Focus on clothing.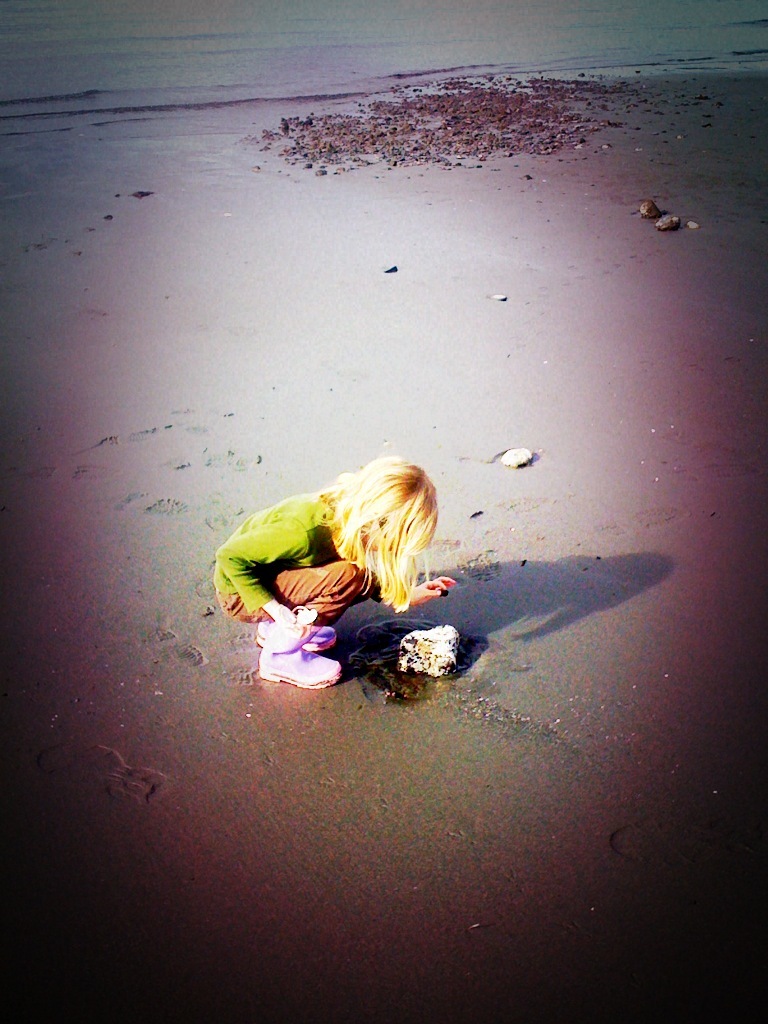
Focused at [218,489,372,633].
